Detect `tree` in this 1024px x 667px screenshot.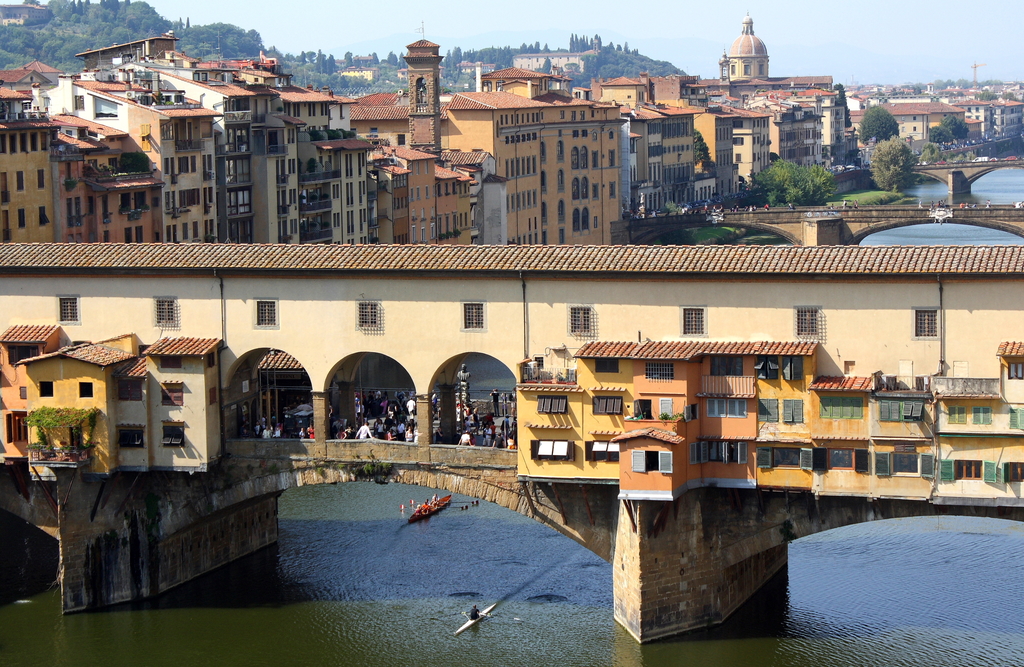
Detection: region(849, 104, 902, 163).
